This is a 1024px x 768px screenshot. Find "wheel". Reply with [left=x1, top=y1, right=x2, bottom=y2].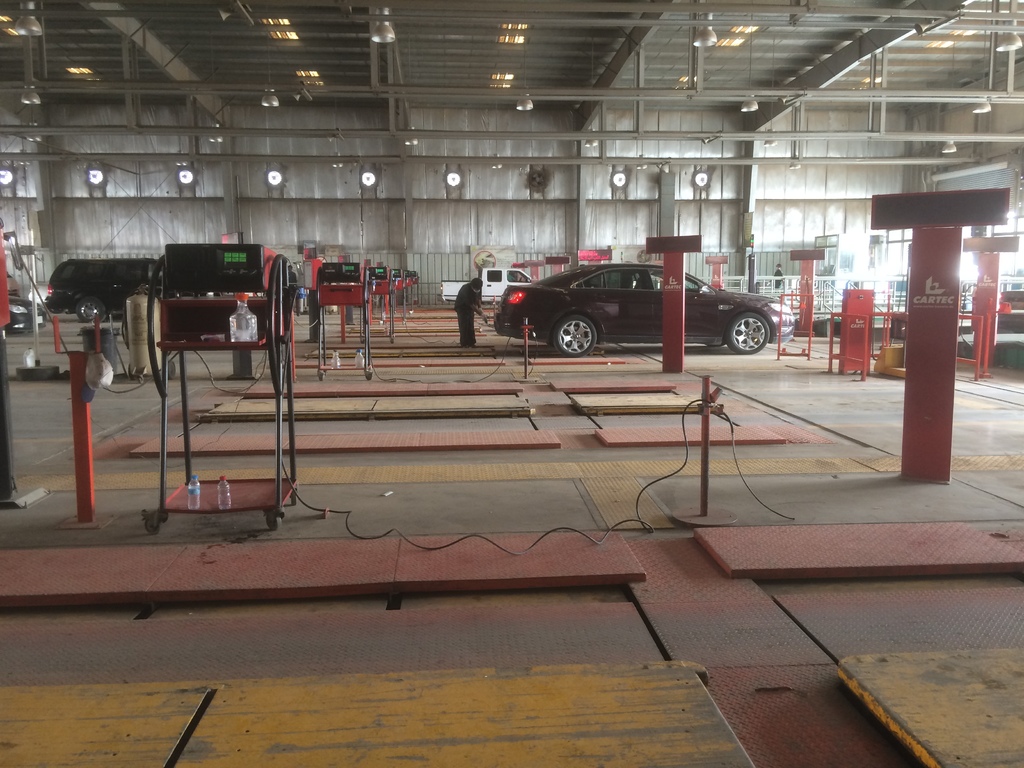
[left=721, top=308, right=772, bottom=355].
